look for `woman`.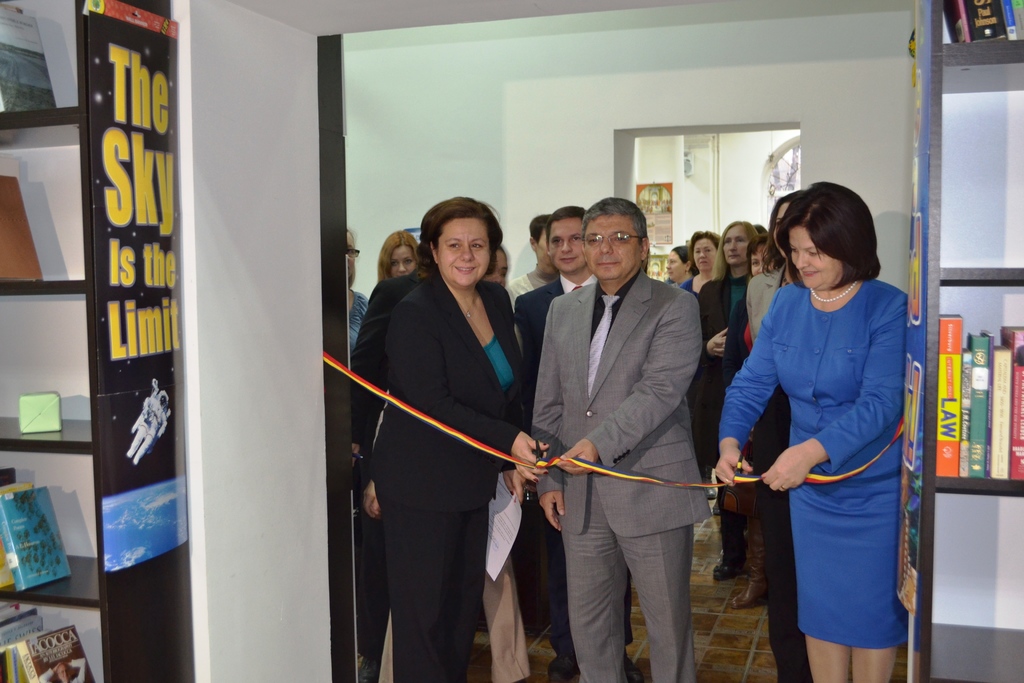
Found: 379/233/417/283.
